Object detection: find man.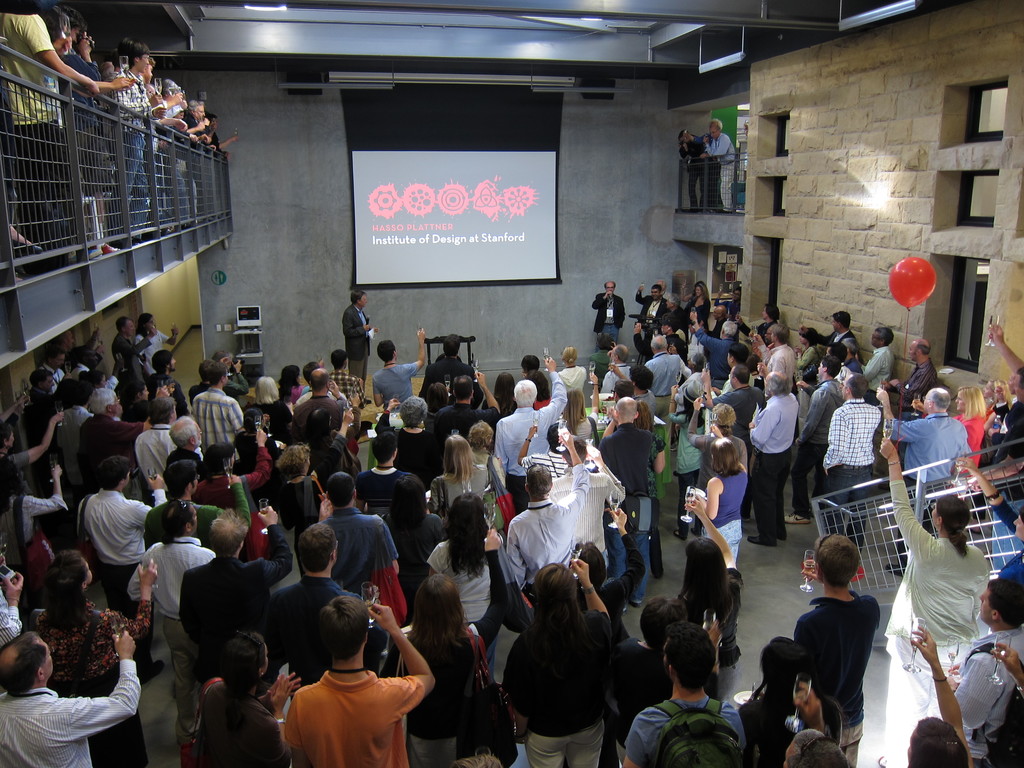
box=[892, 339, 936, 425].
